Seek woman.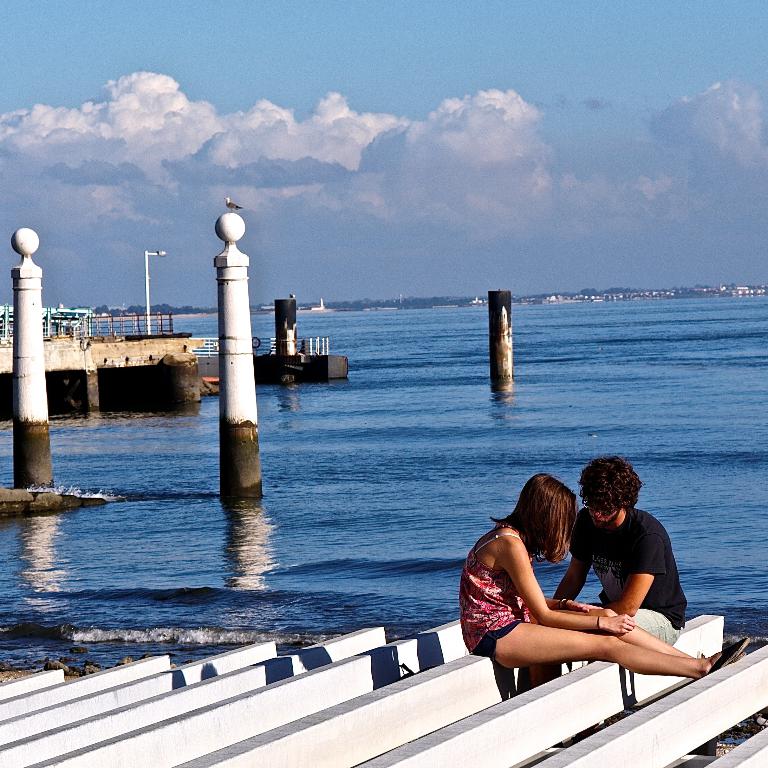
<box>469,458,705,713</box>.
